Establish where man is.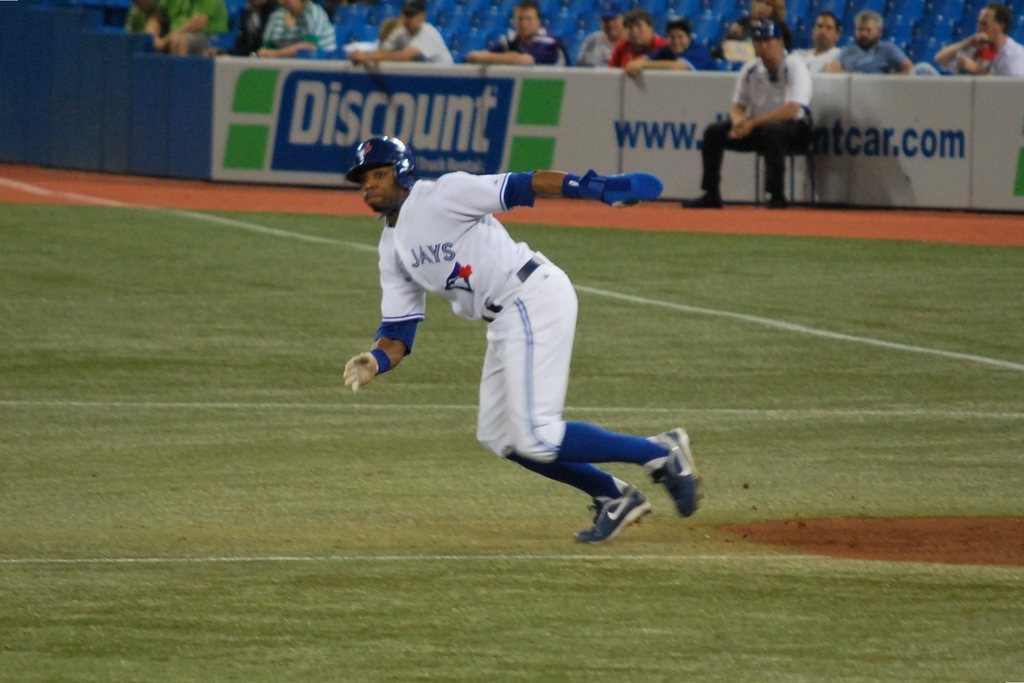
Established at 789 6 840 72.
